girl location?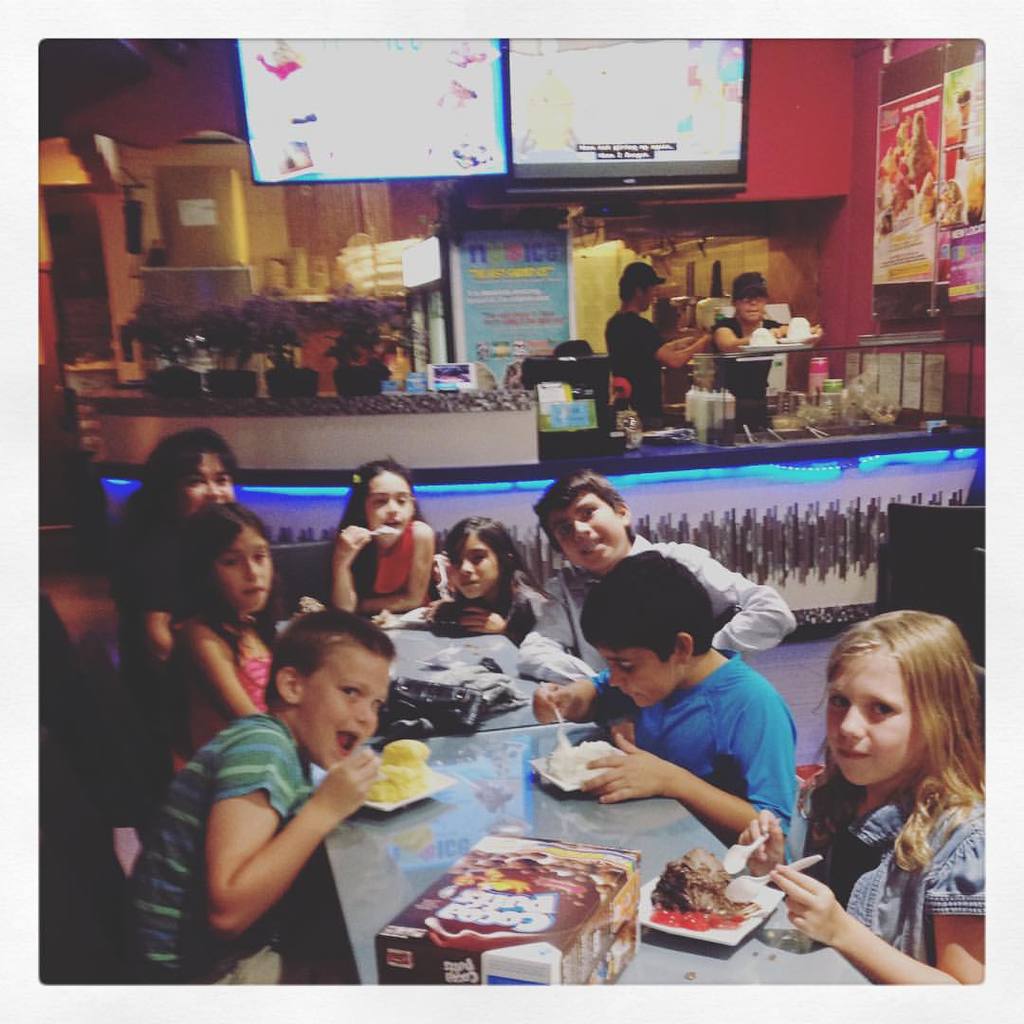
[742,610,989,985]
